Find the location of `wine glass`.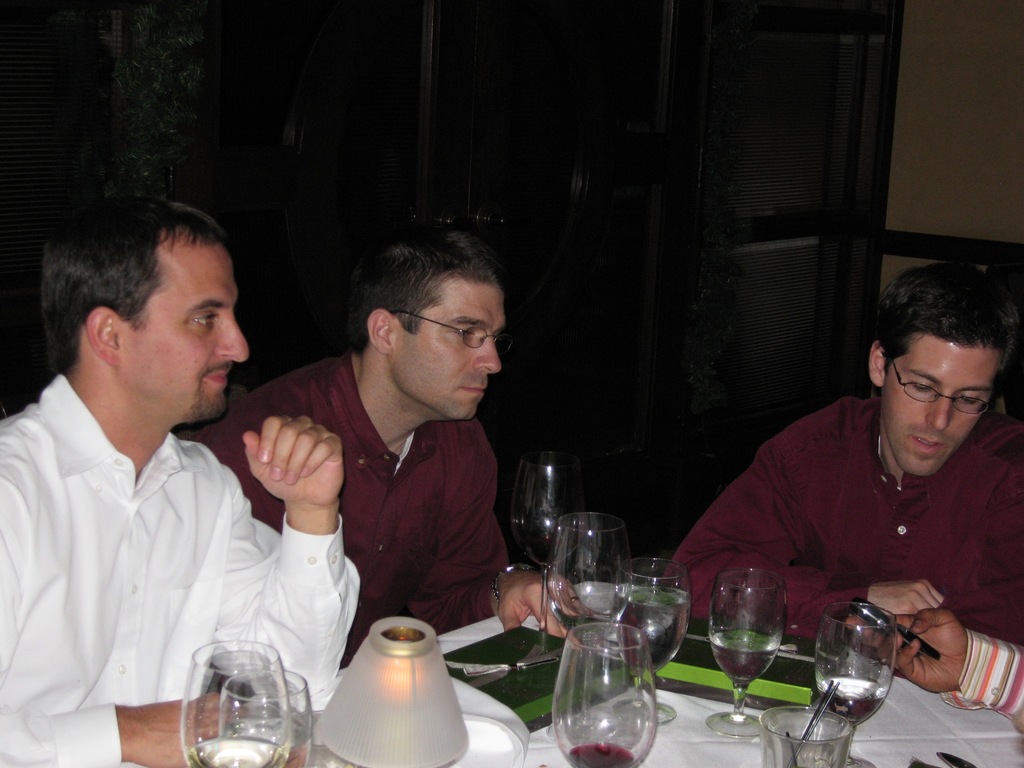
Location: x1=612 y1=560 x2=692 y2=716.
